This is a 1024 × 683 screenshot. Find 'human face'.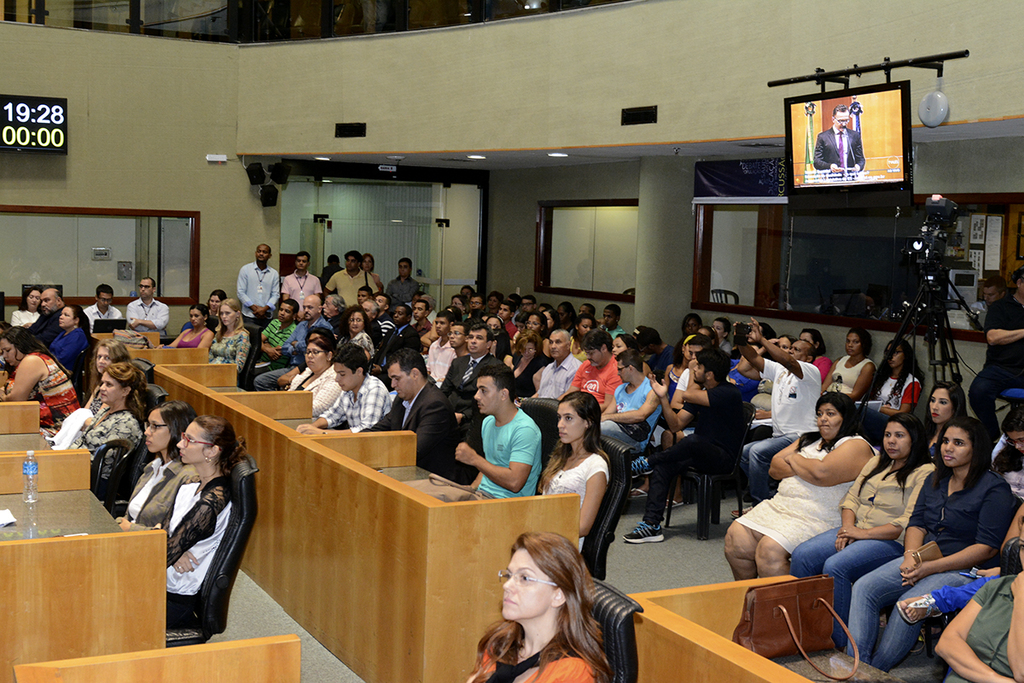
Bounding box: <region>602, 311, 614, 328</region>.
